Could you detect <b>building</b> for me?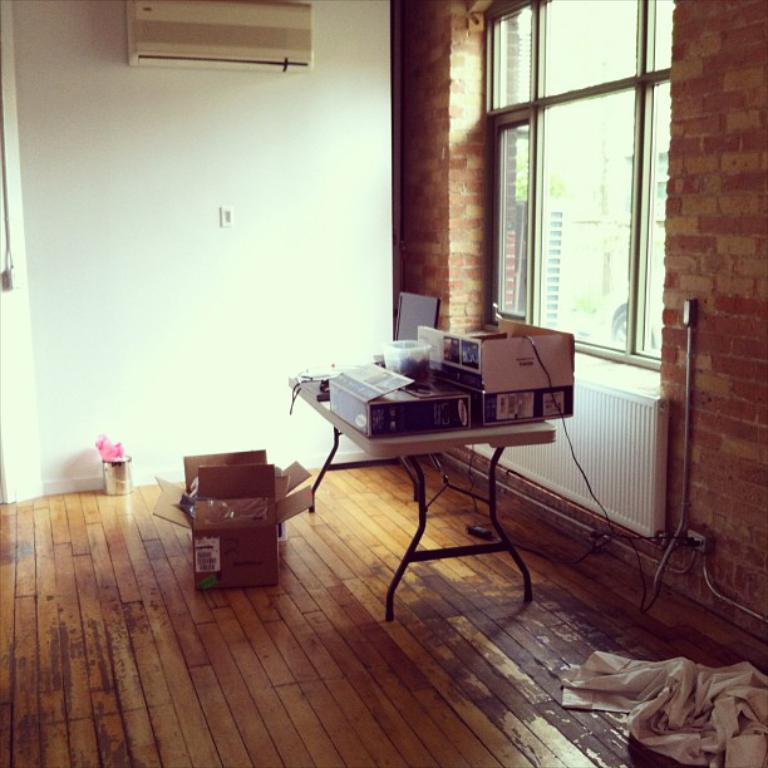
Detection result: 0,0,767,767.
